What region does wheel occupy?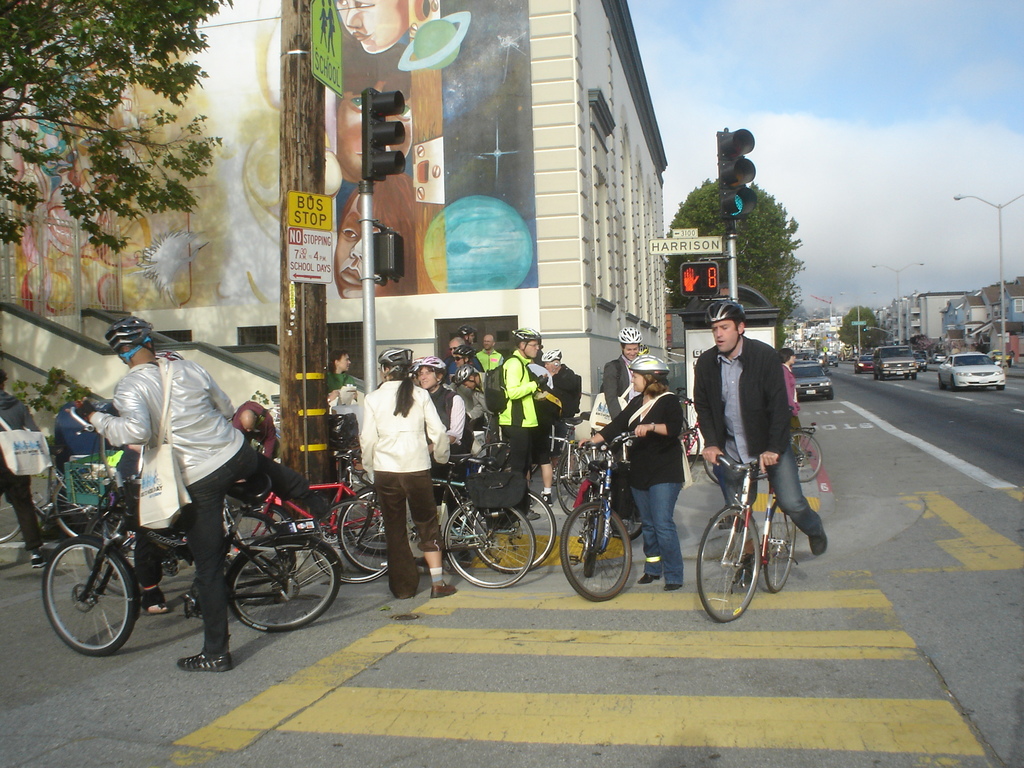
region(556, 447, 603, 515).
